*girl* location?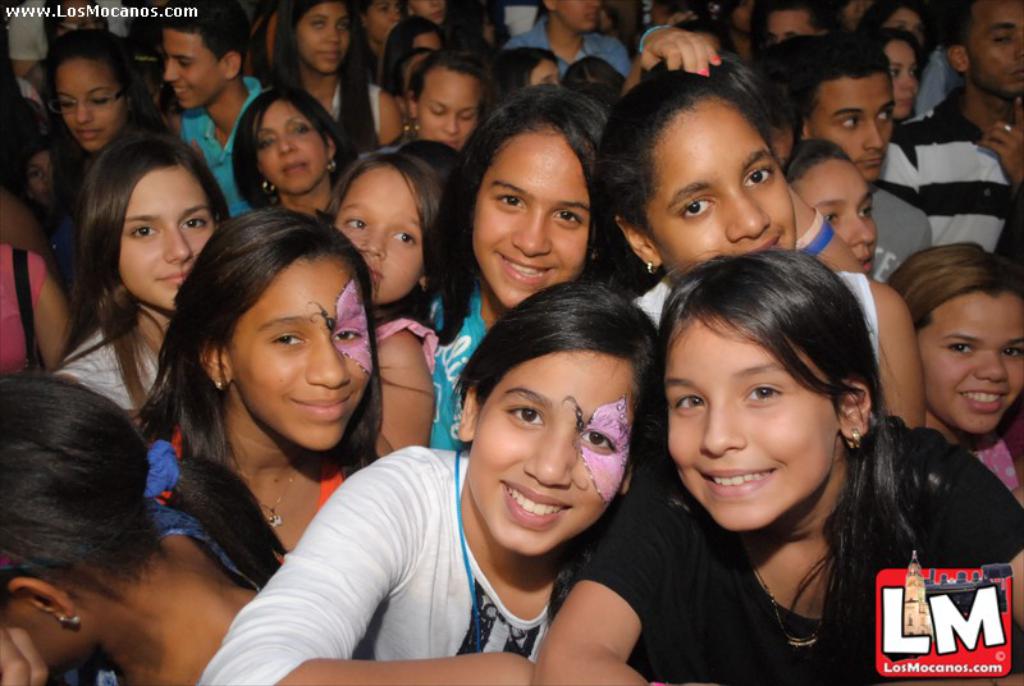
x1=534, y1=243, x2=1023, y2=685
